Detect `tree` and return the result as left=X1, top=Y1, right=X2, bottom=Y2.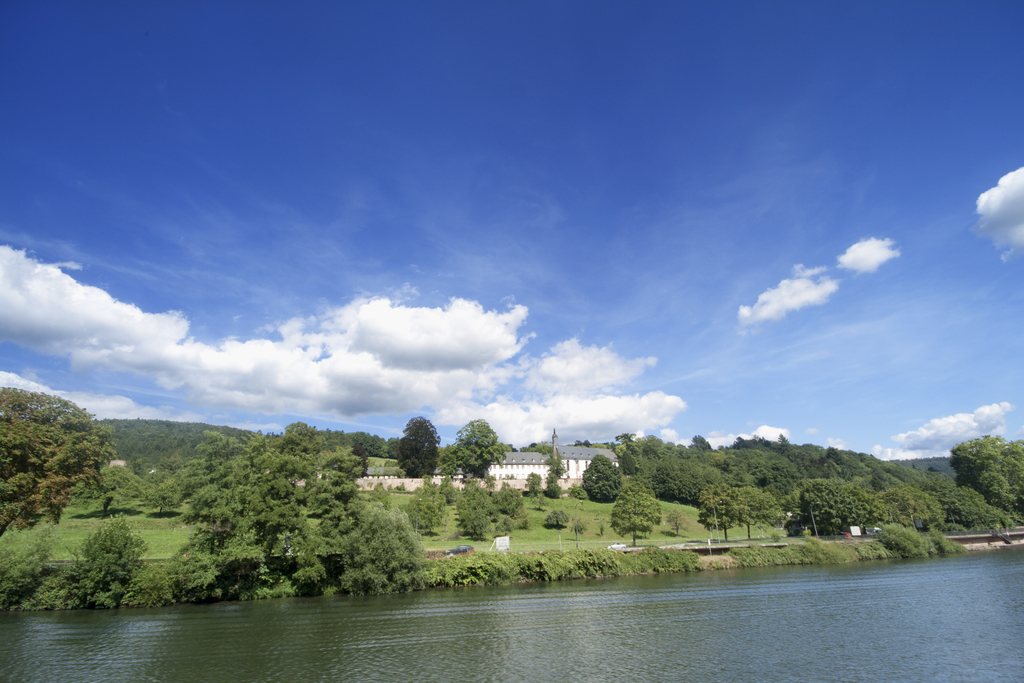
left=728, top=484, right=791, bottom=534.
